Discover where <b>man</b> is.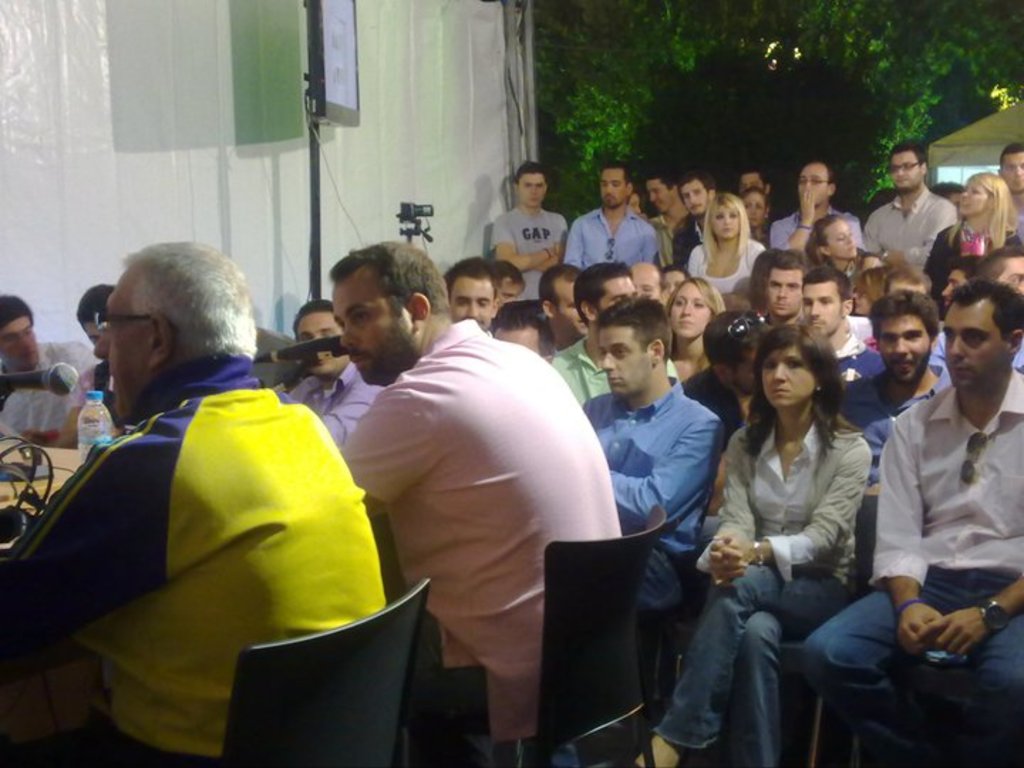
Discovered at [x1=775, y1=165, x2=865, y2=260].
